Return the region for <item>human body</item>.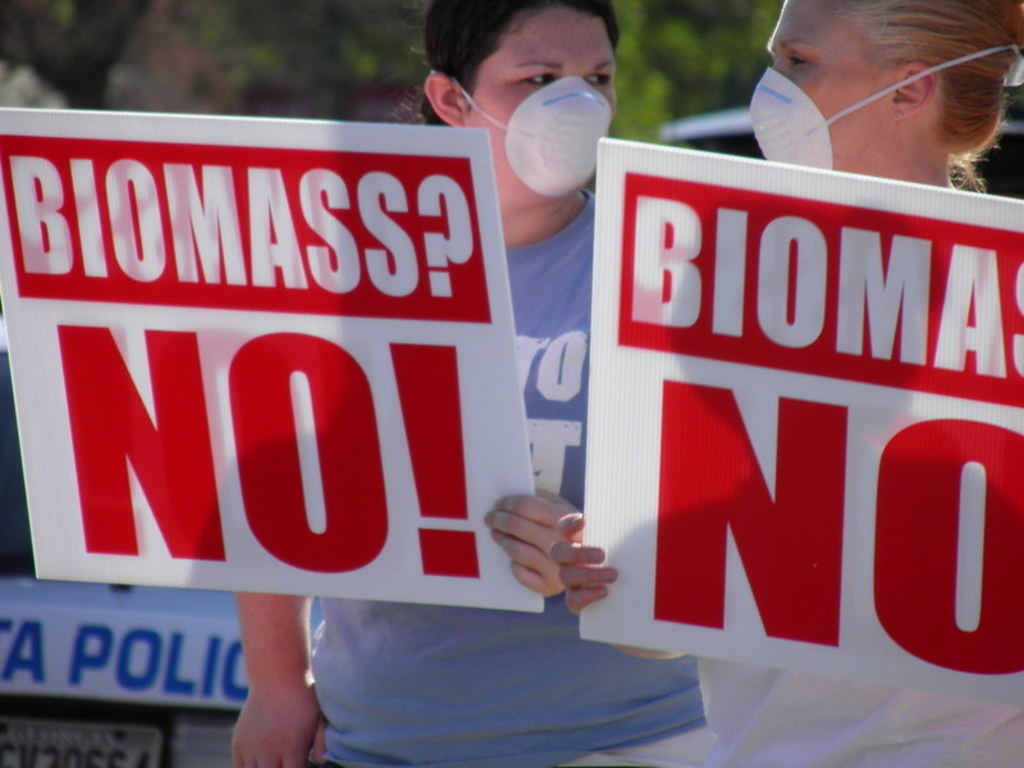
[x1=557, y1=507, x2=1023, y2=767].
